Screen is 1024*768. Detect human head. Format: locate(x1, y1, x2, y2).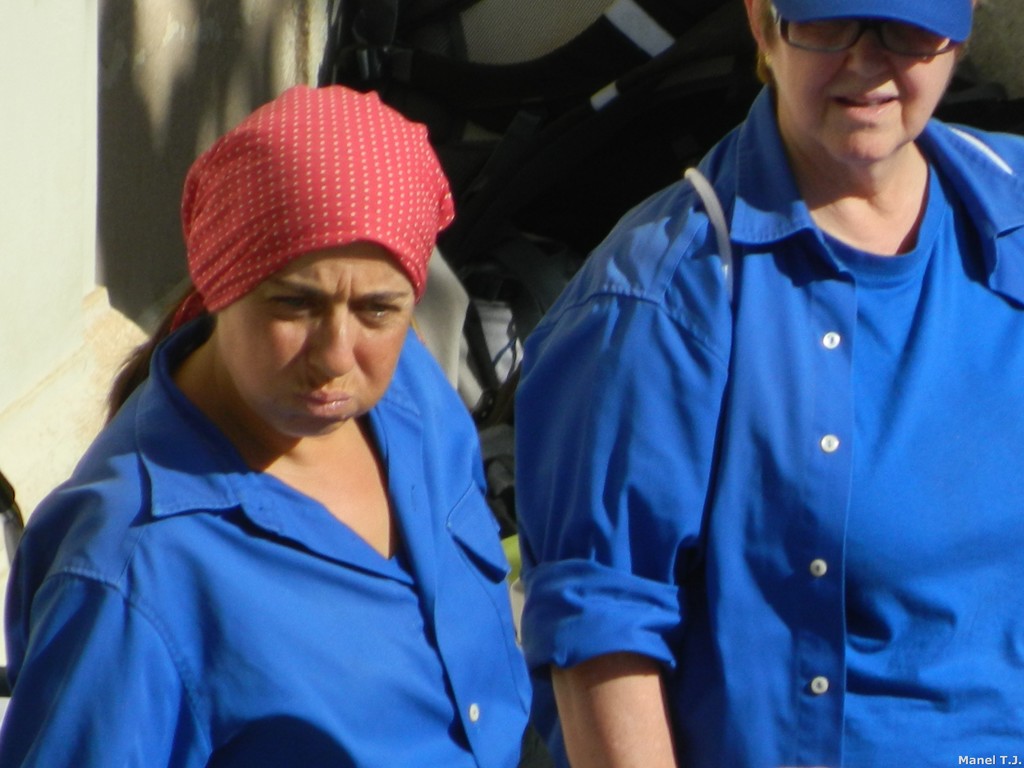
locate(179, 82, 461, 435).
